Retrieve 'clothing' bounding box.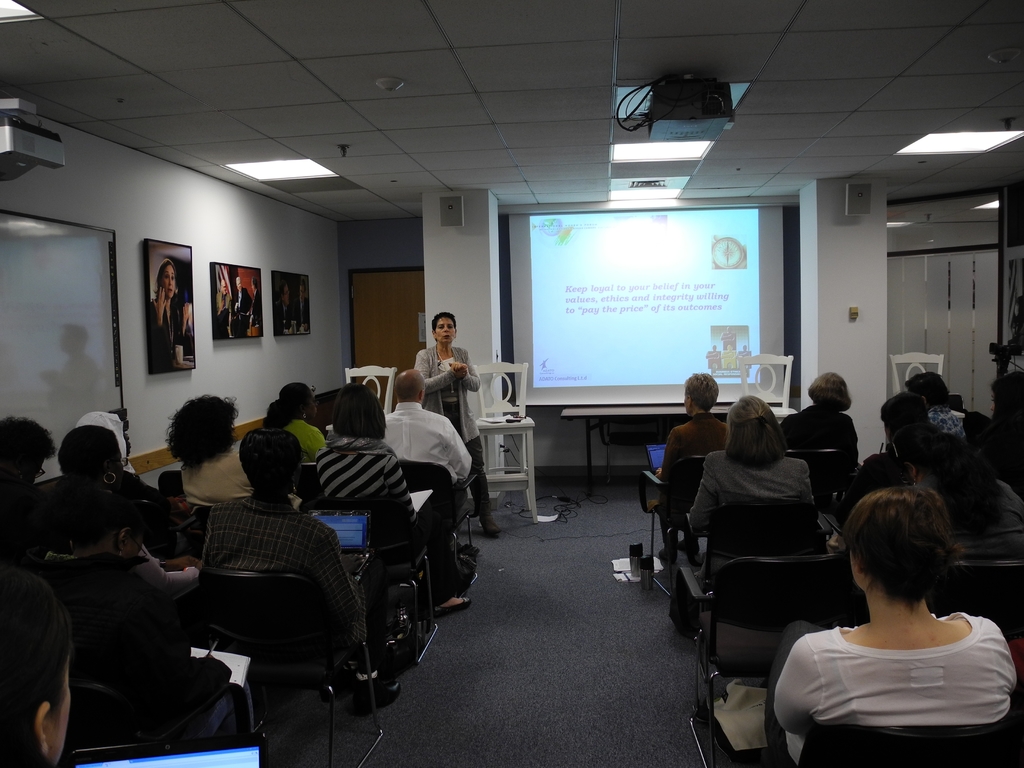
Bounding box: bbox=(214, 303, 232, 336).
